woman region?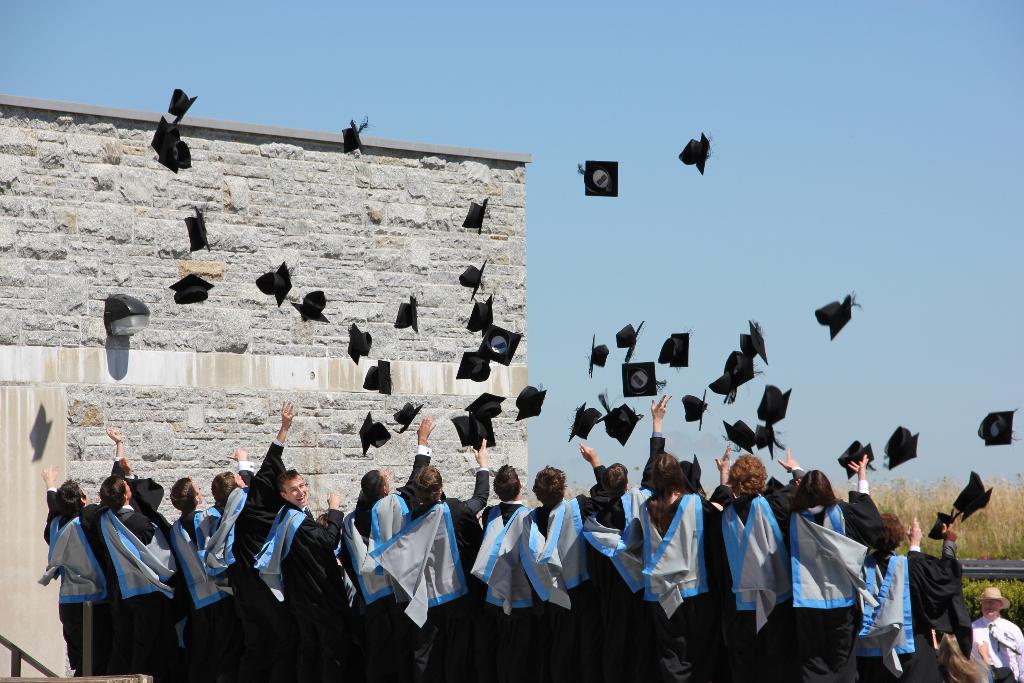
left=623, top=453, right=719, bottom=682
